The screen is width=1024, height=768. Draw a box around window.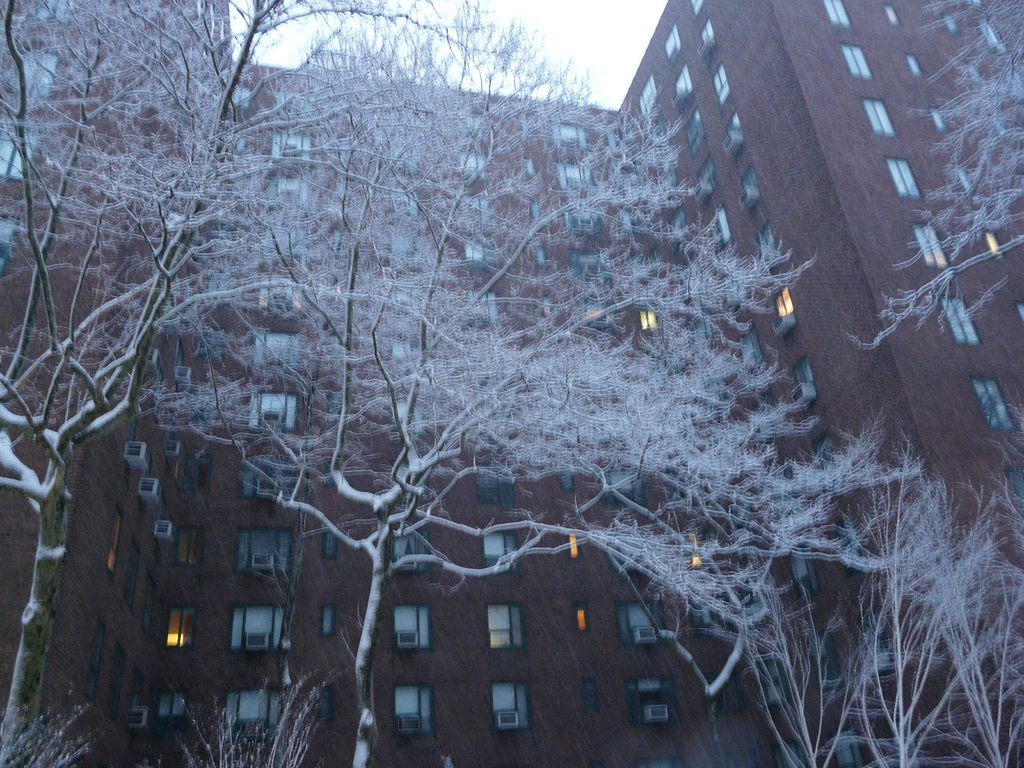
box=[388, 231, 415, 255].
